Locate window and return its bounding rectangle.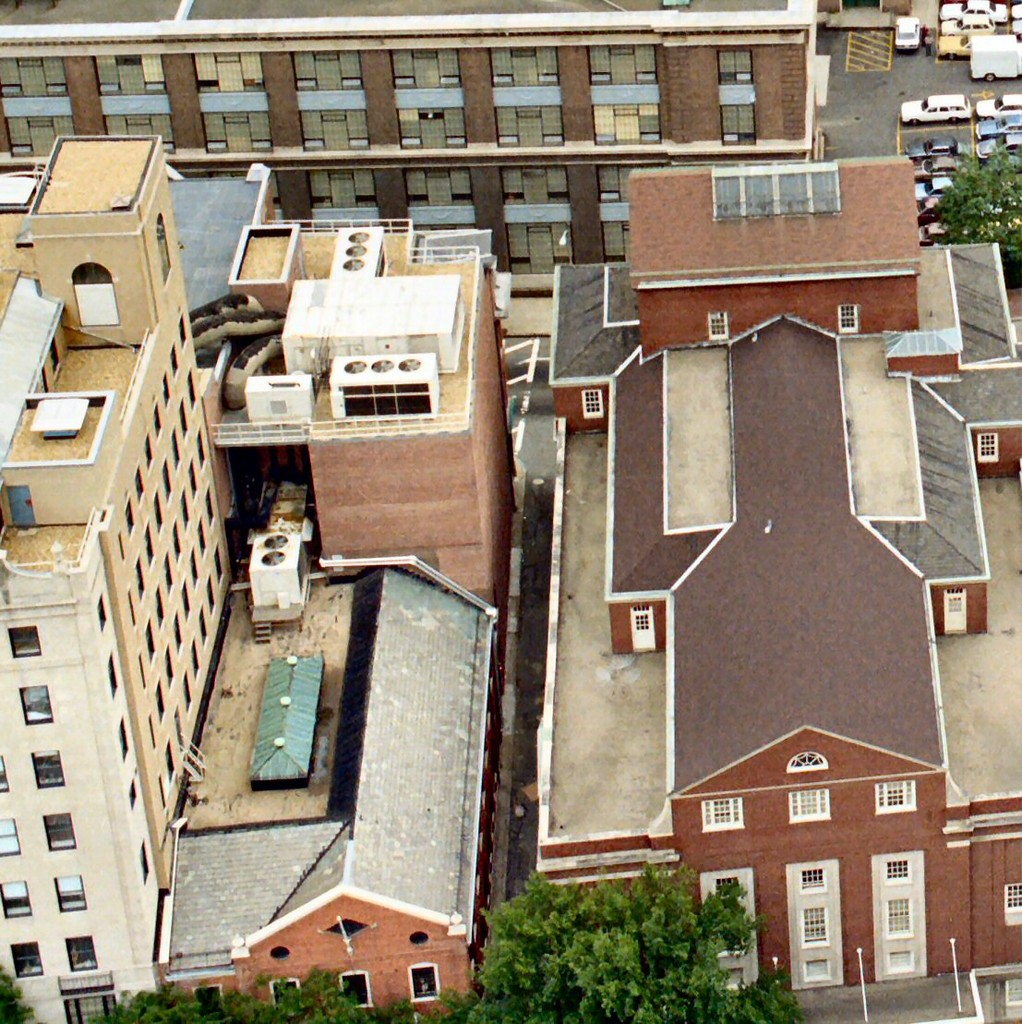
715, 52, 755, 85.
